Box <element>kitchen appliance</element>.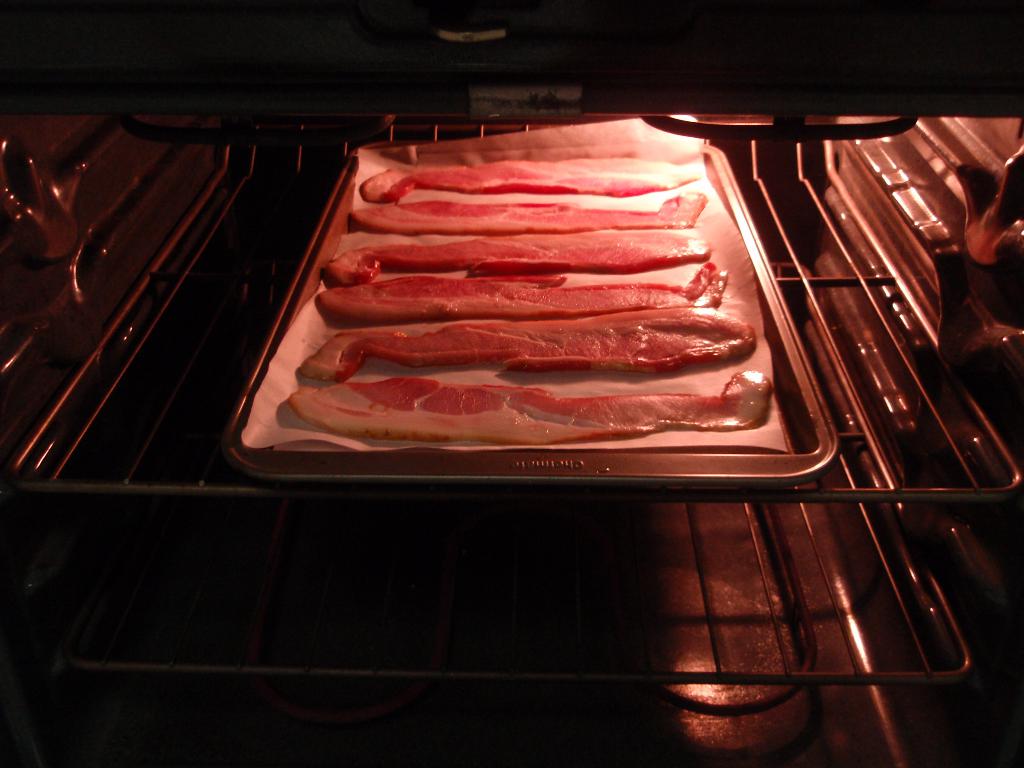
locate(24, 0, 1023, 763).
